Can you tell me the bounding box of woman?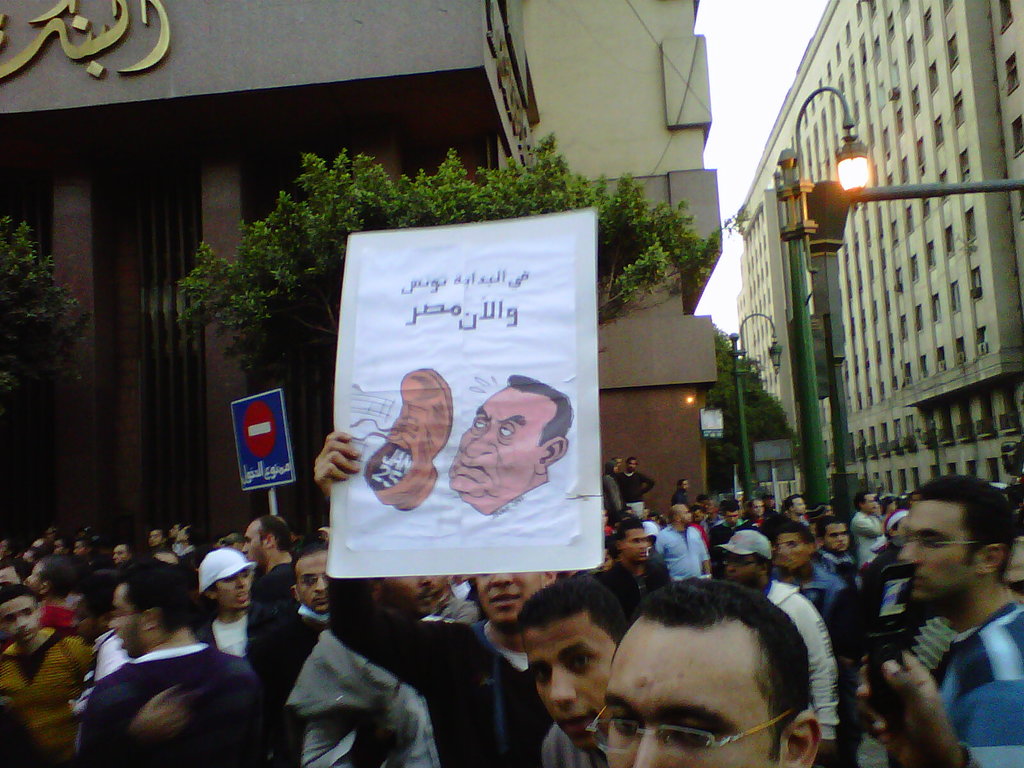
x1=602 y1=458 x2=634 y2=521.
